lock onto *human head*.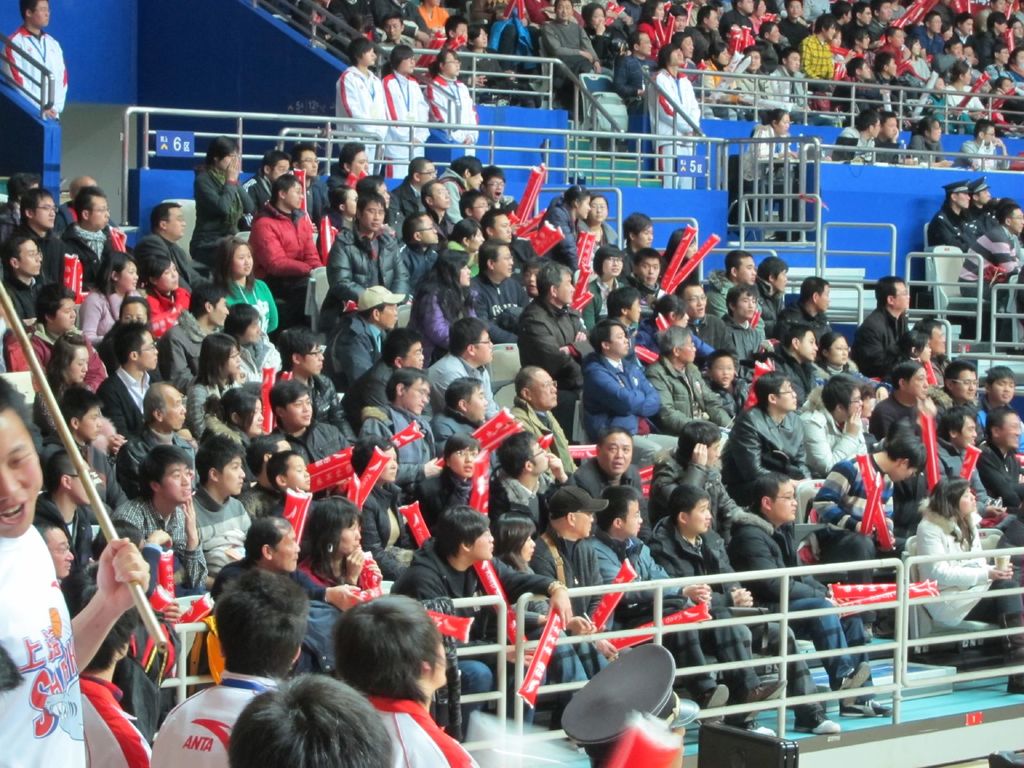
Locked: <box>547,484,595,540</box>.
